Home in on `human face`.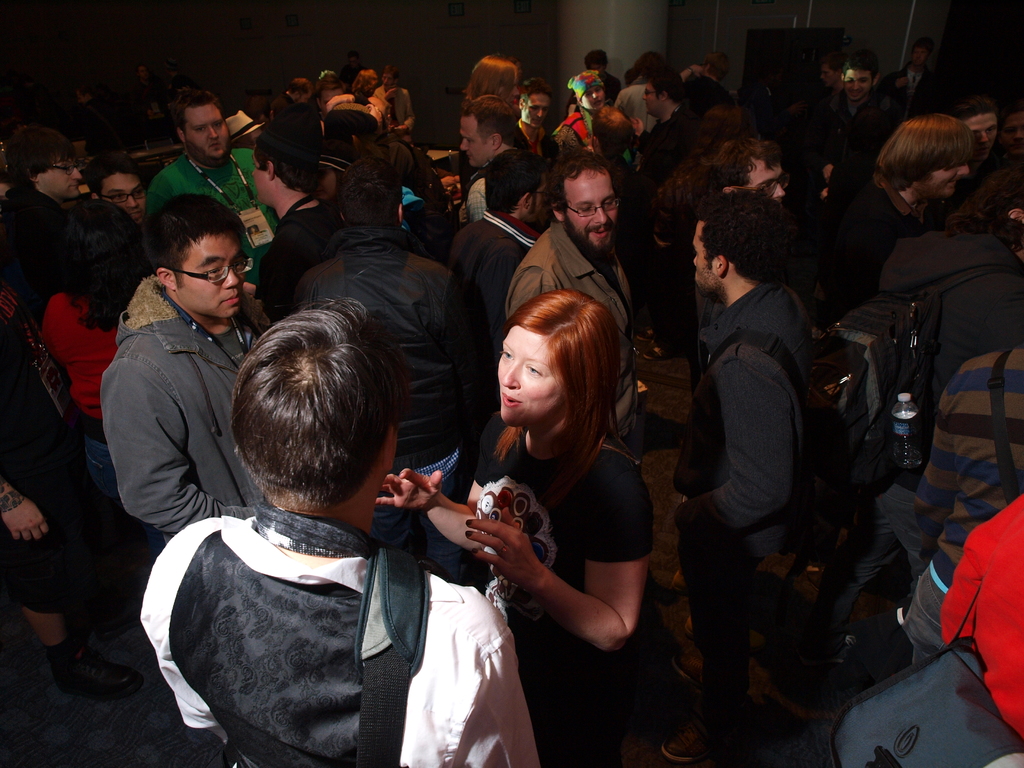
Homed in at {"left": 642, "top": 84, "right": 664, "bottom": 115}.
